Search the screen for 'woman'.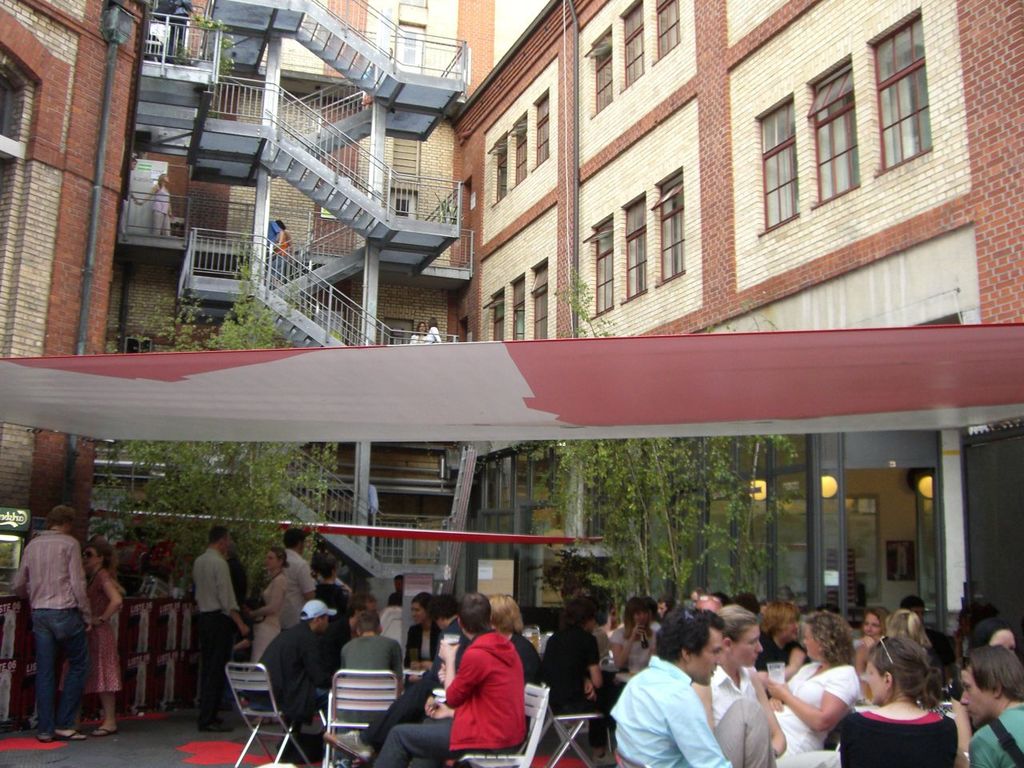
Found at bbox(54, 538, 122, 733).
